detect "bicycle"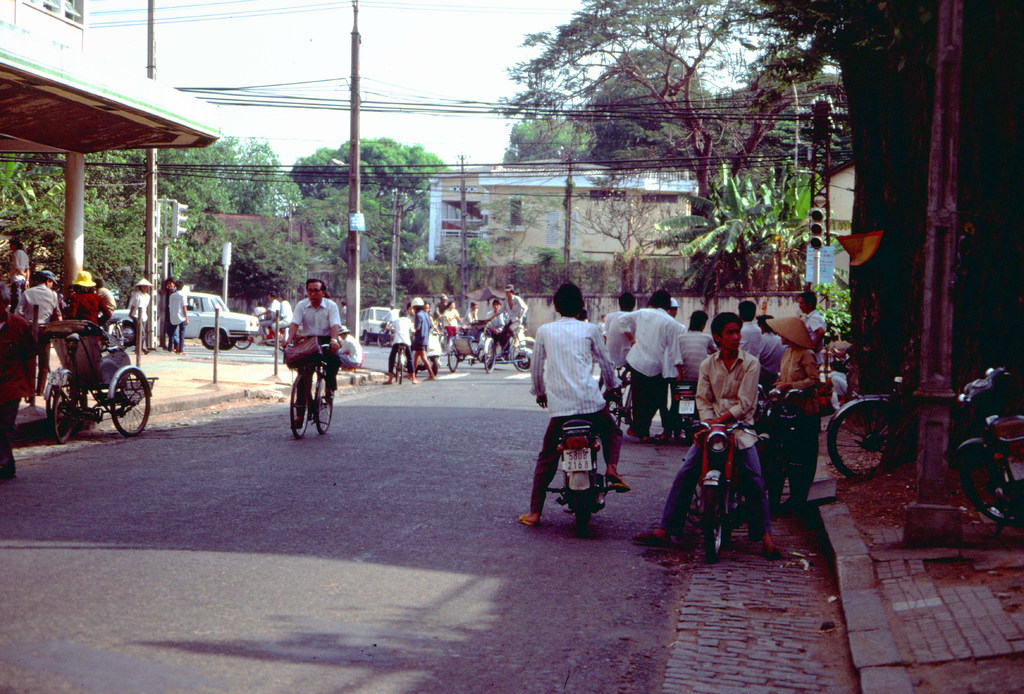
box(289, 341, 339, 440)
